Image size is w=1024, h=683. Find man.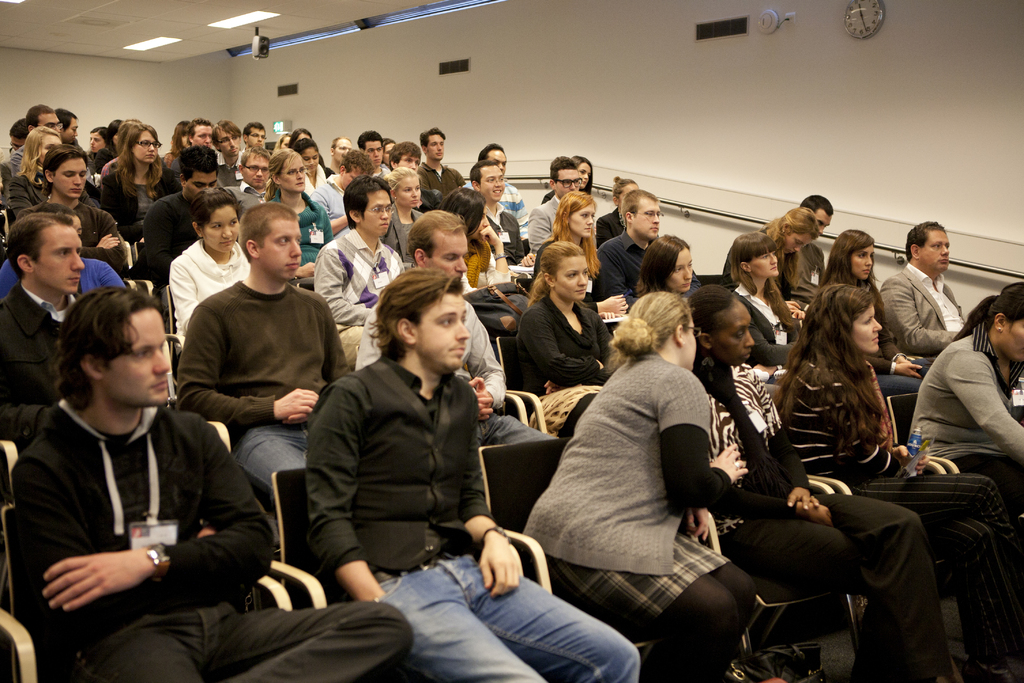
(358, 204, 555, 511).
